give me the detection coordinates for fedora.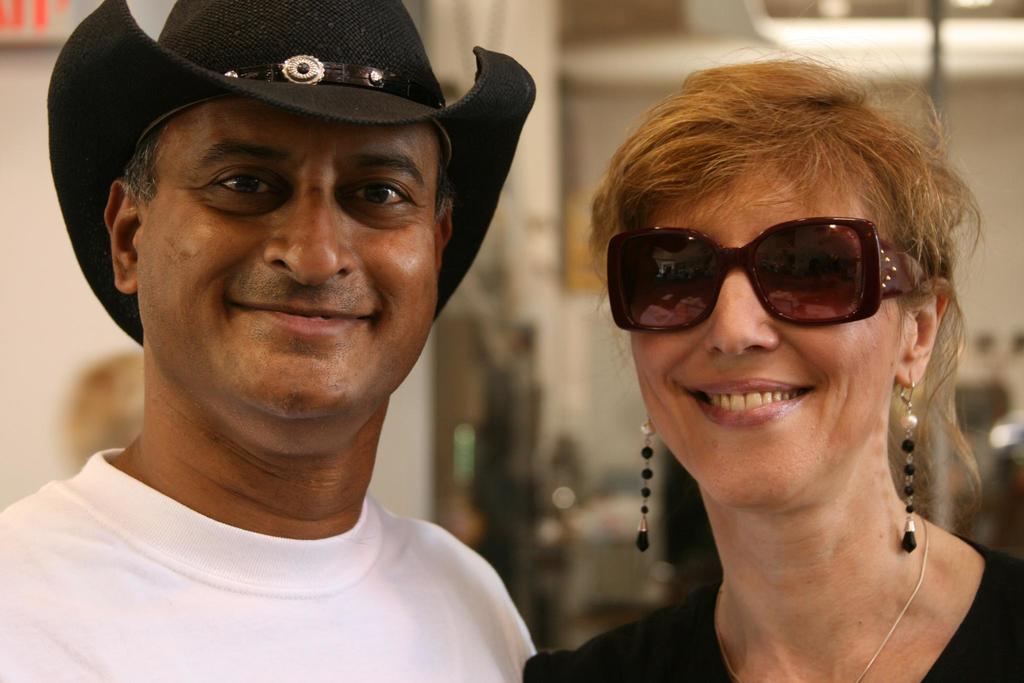
crop(46, 0, 530, 276).
